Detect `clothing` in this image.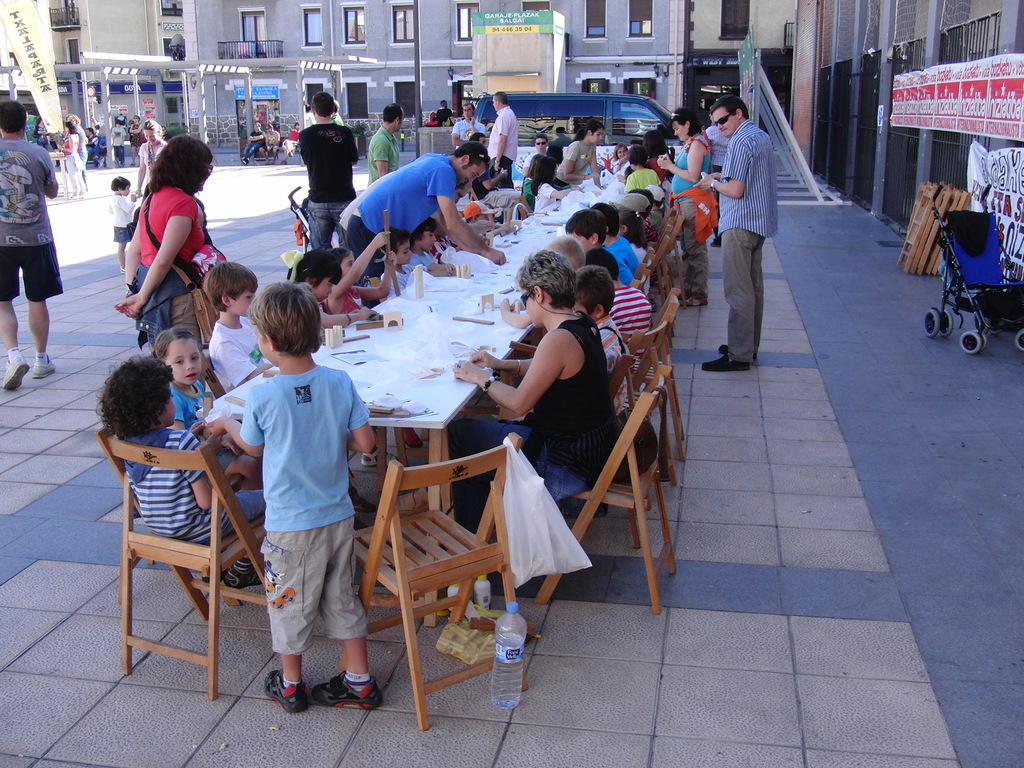
Detection: l=451, t=116, r=468, b=161.
